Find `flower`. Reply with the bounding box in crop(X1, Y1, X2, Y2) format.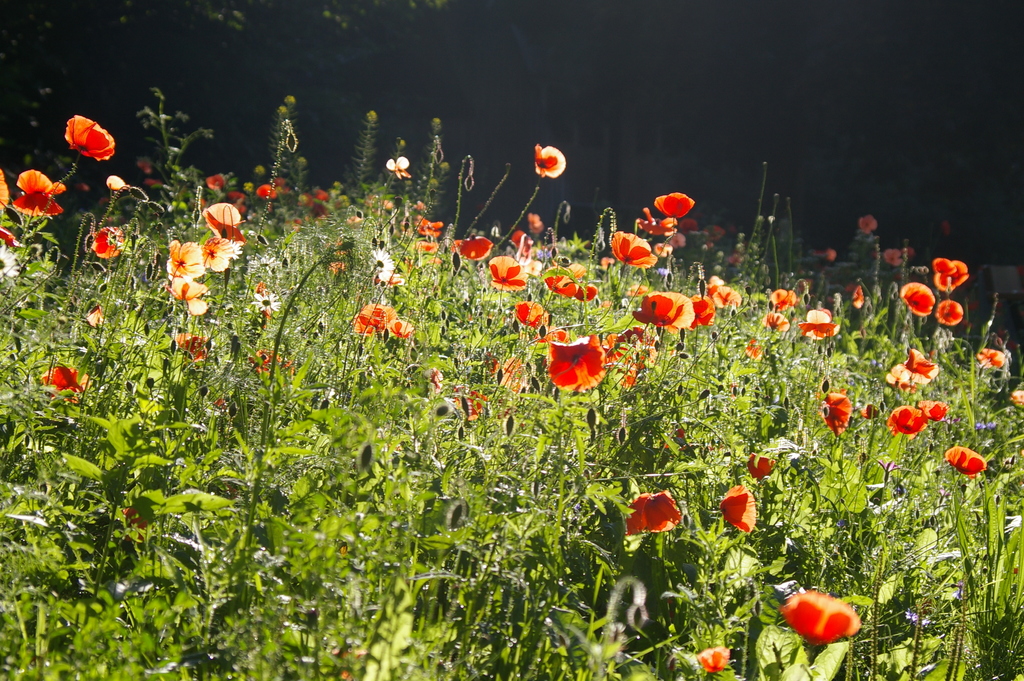
crop(718, 481, 758, 541).
